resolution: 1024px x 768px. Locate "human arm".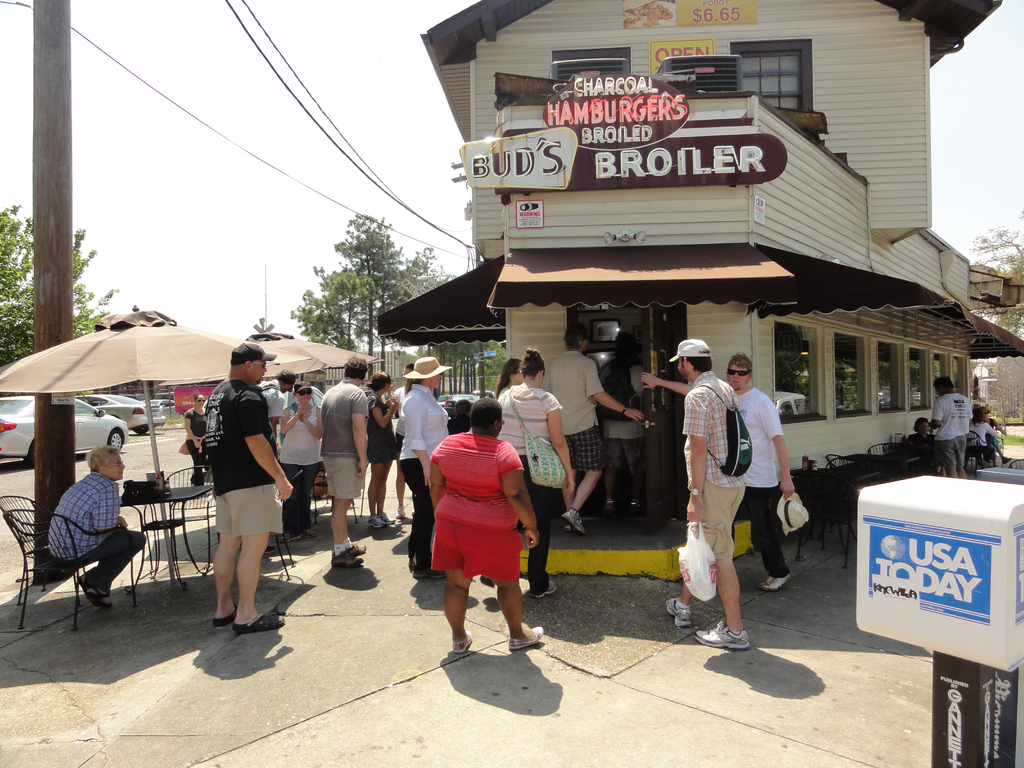
986/423/1004/443.
